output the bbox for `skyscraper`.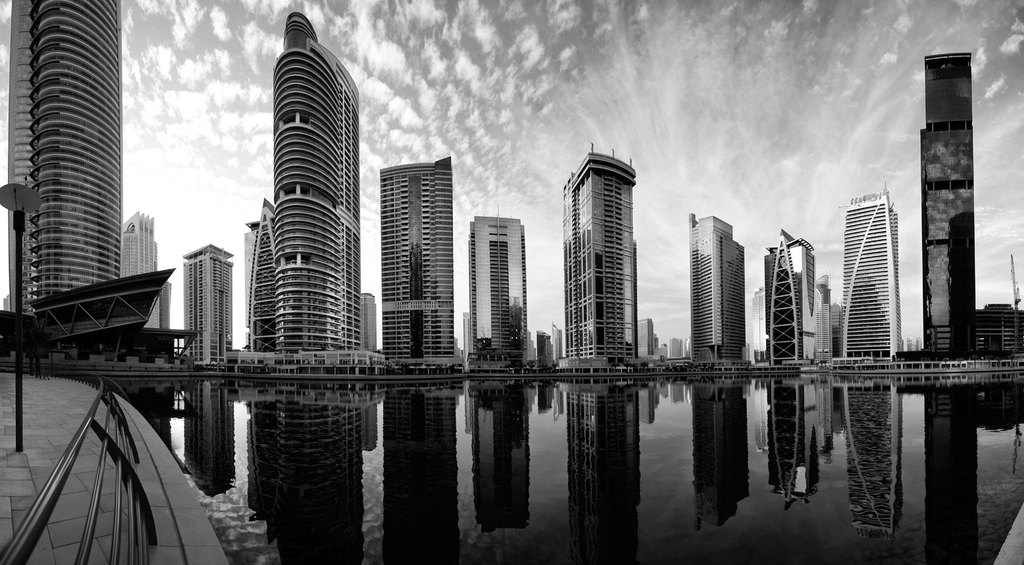
x1=4 y1=0 x2=125 y2=361.
